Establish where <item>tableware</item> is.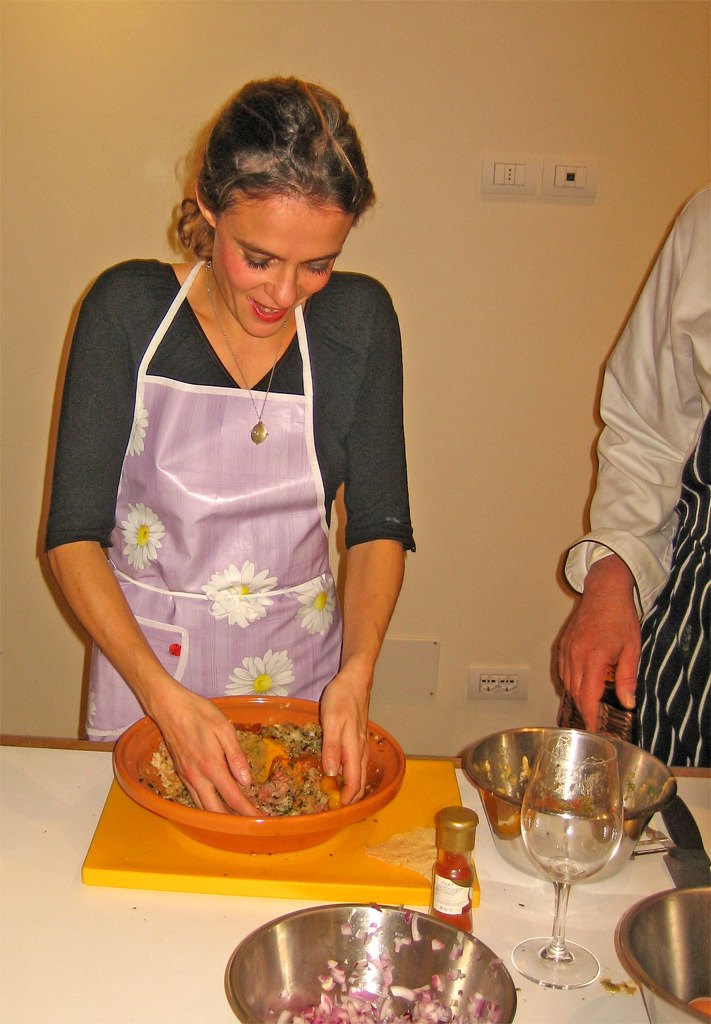
Established at (x1=615, y1=884, x2=710, y2=1023).
